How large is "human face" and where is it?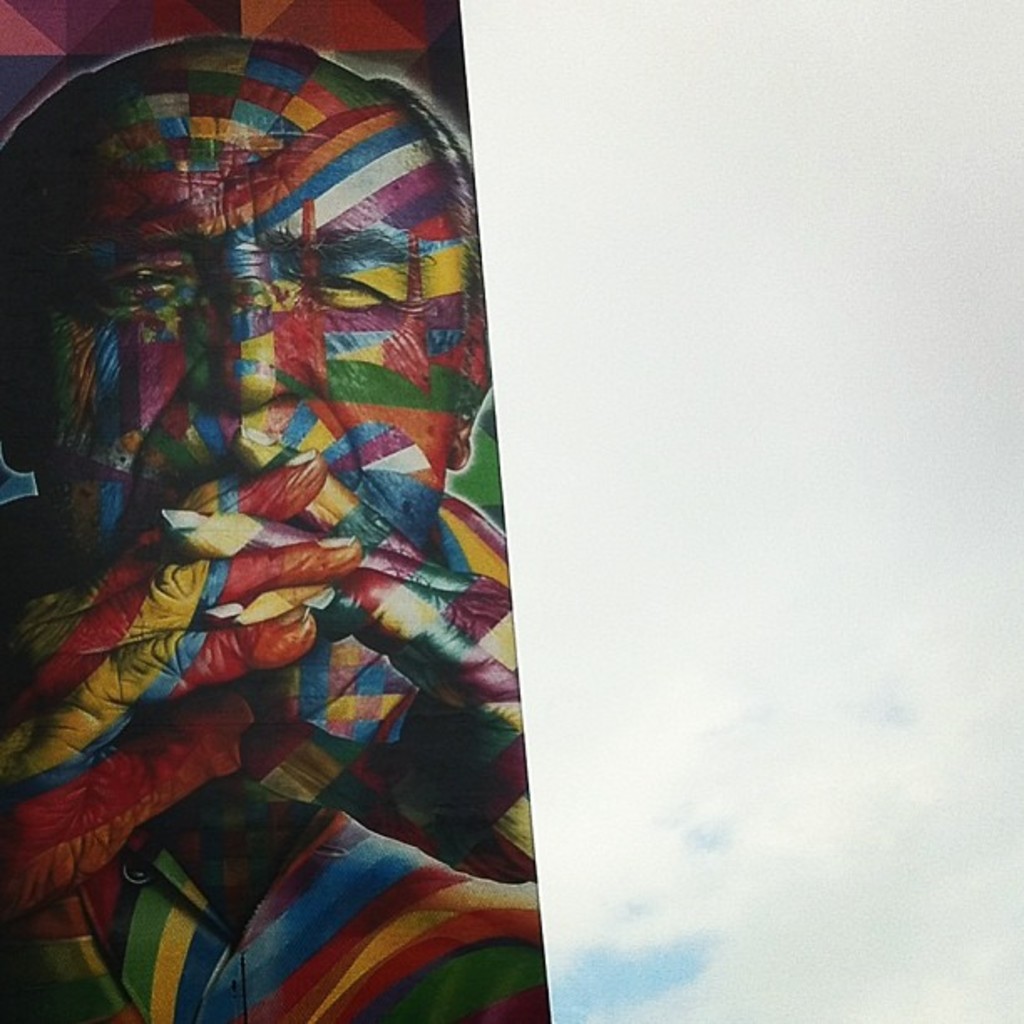
Bounding box: 2,40,474,561.
